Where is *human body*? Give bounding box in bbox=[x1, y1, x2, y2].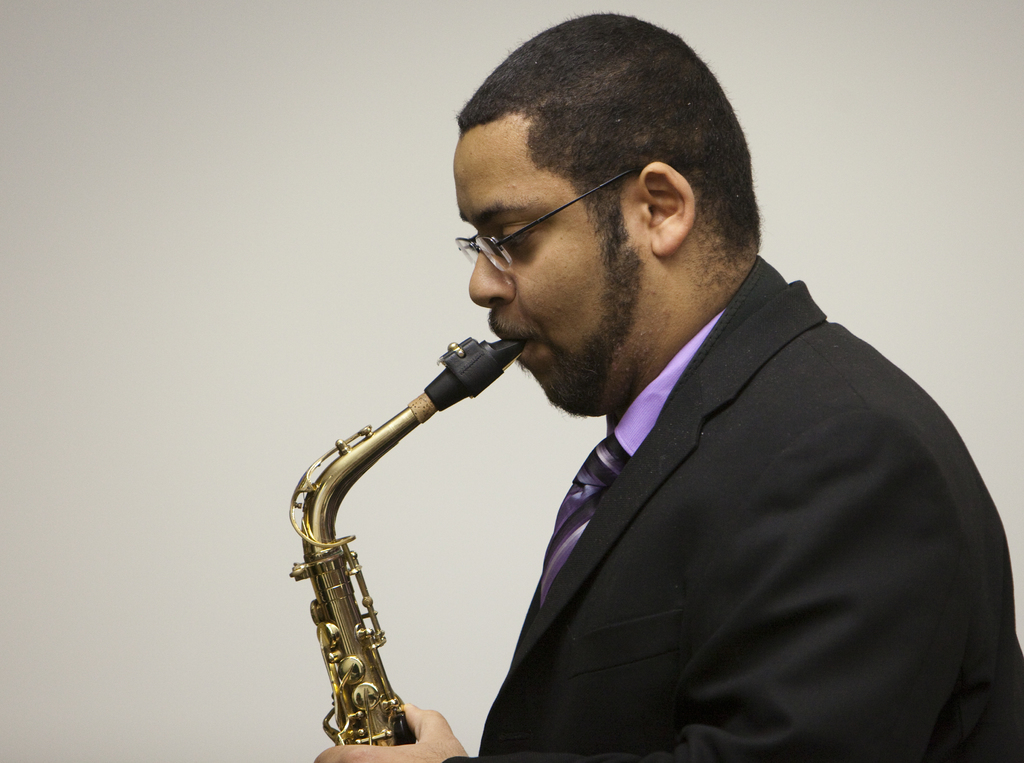
bbox=[308, 6, 1023, 762].
